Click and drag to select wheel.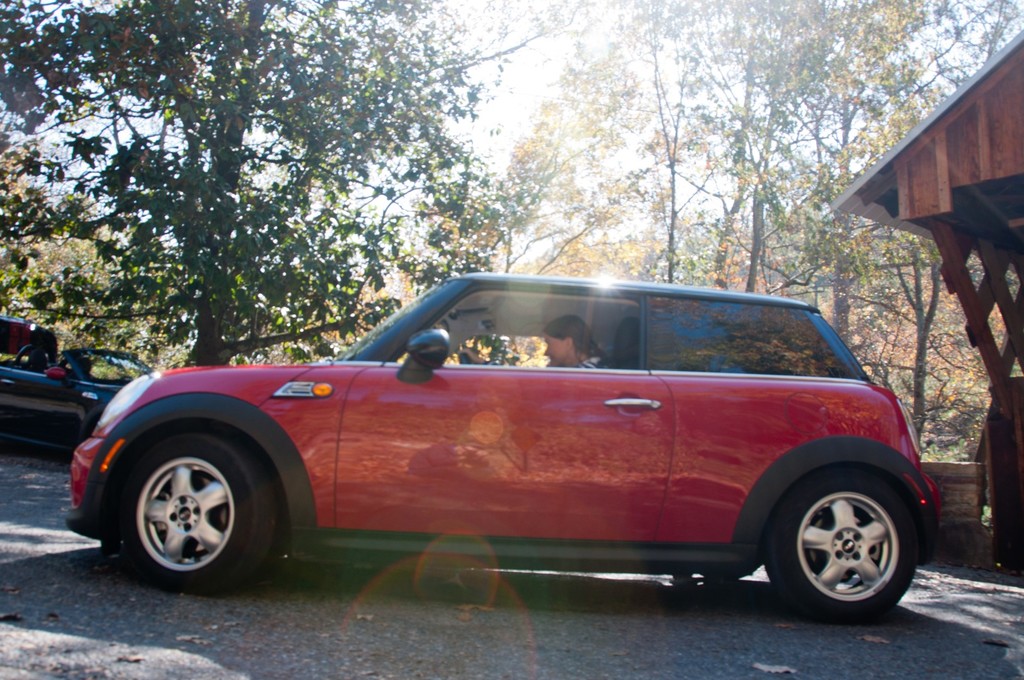
Selection: (760,465,925,627).
